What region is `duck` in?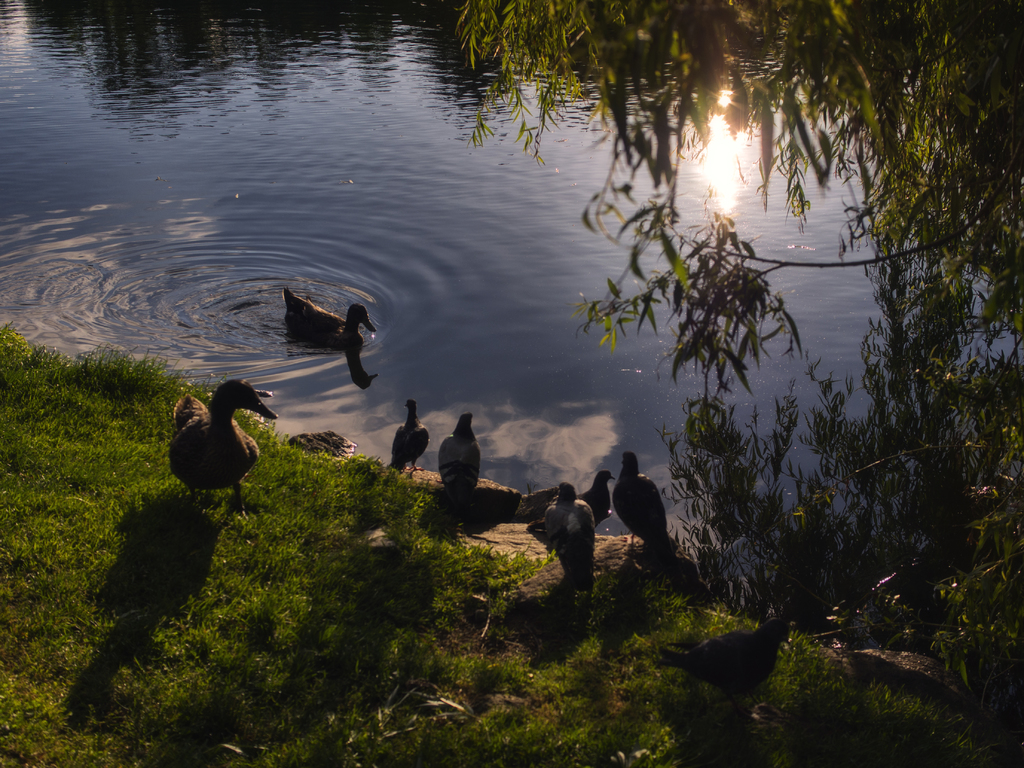
BBox(585, 467, 612, 523).
